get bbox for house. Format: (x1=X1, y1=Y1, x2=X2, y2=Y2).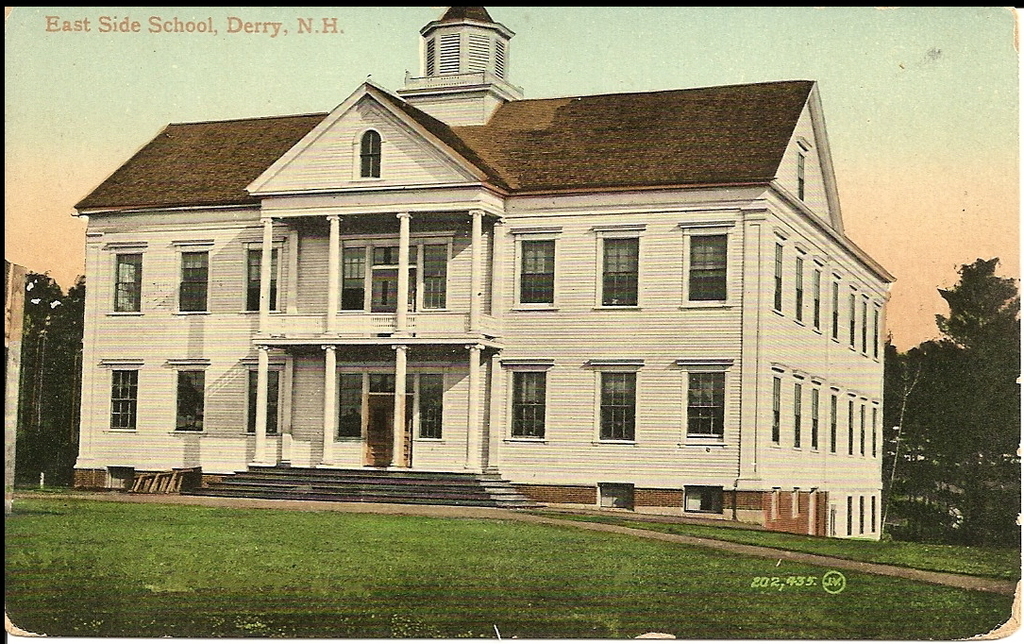
(x1=67, y1=10, x2=899, y2=548).
